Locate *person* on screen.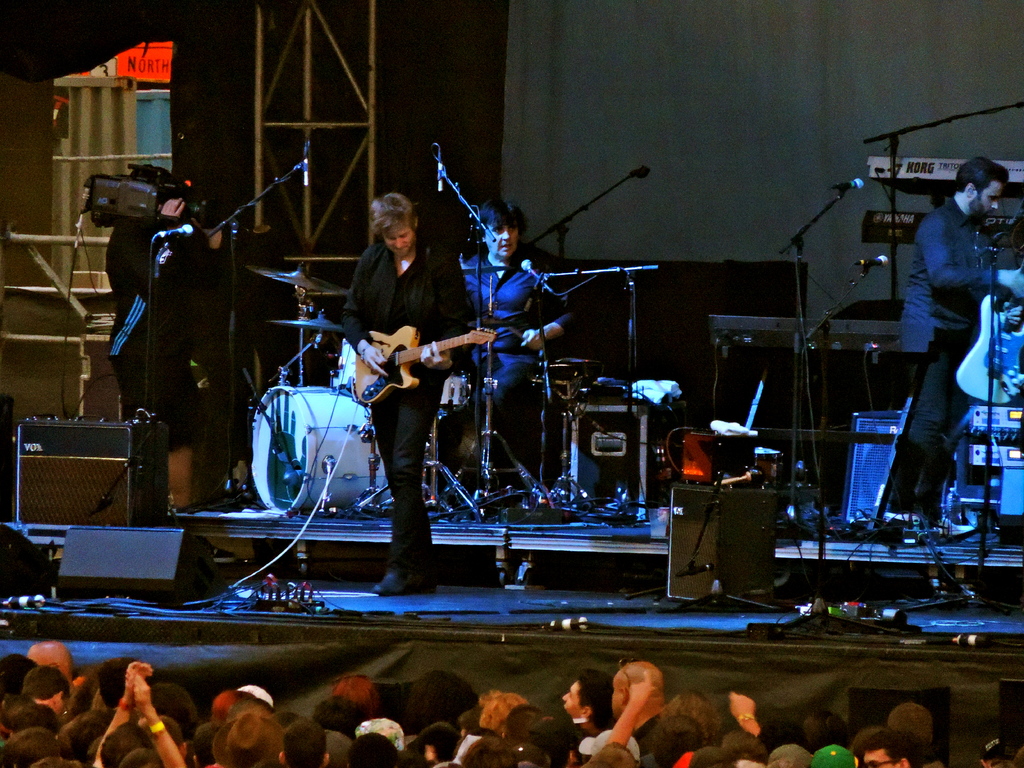
On screen at 560, 667, 614, 736.
